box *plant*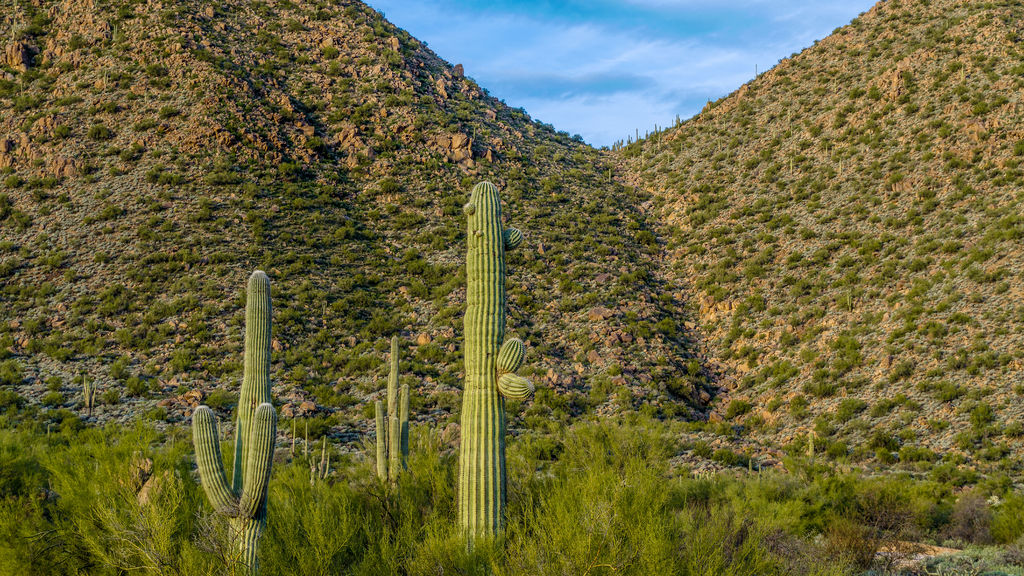
{"x1": 405, "y1": 35, "x2": 441, "y2": 58}
